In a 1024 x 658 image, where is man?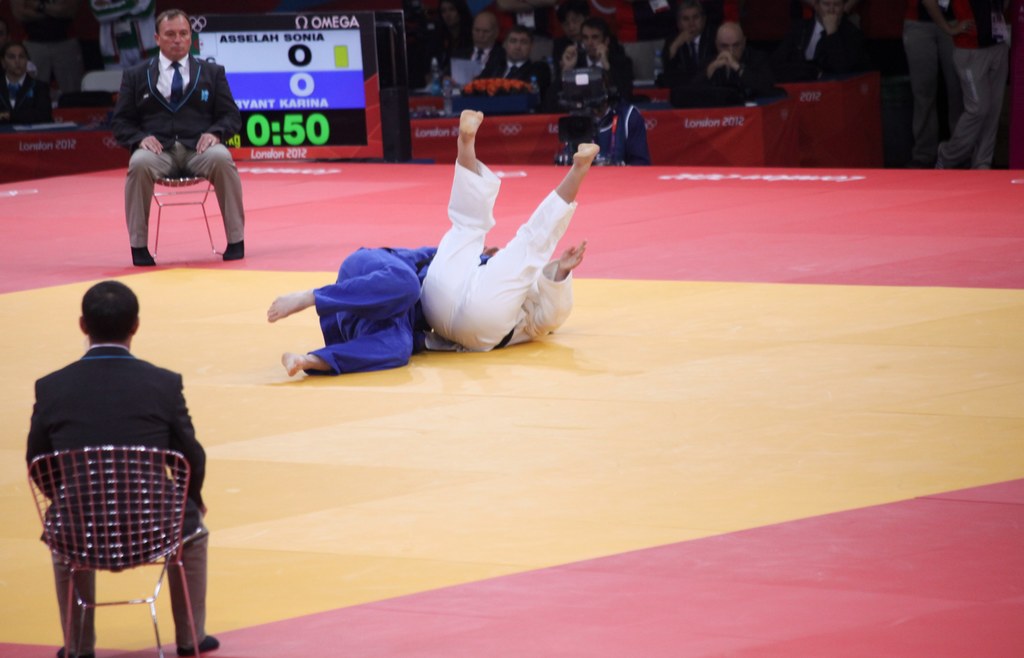
crop(450, 11, 512, 96).
